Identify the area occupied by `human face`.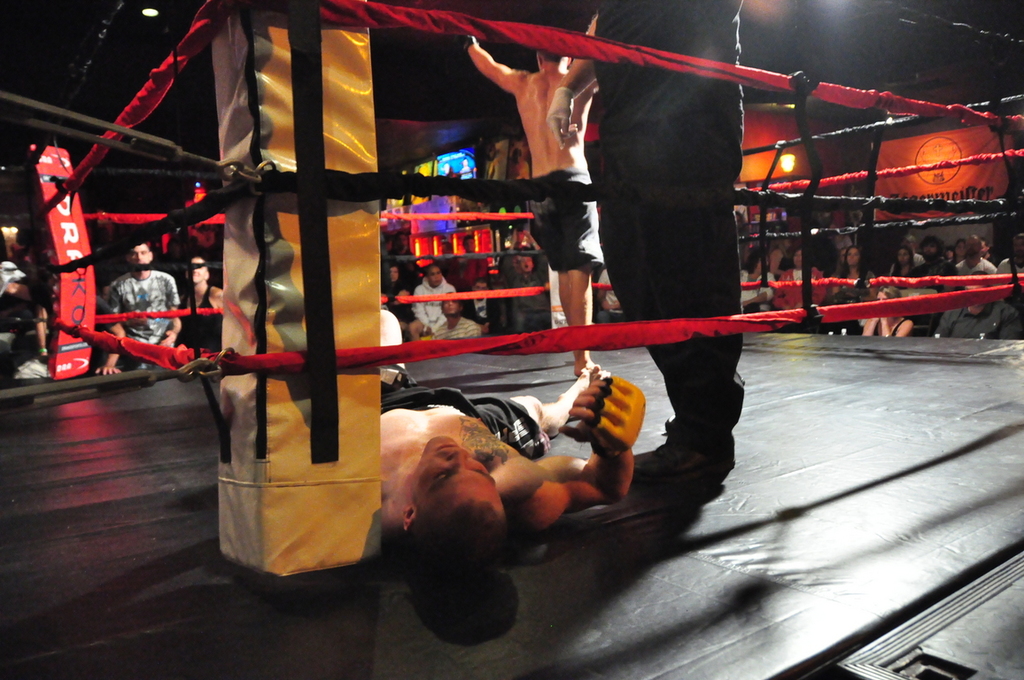
Area: [964,246,983,270].
